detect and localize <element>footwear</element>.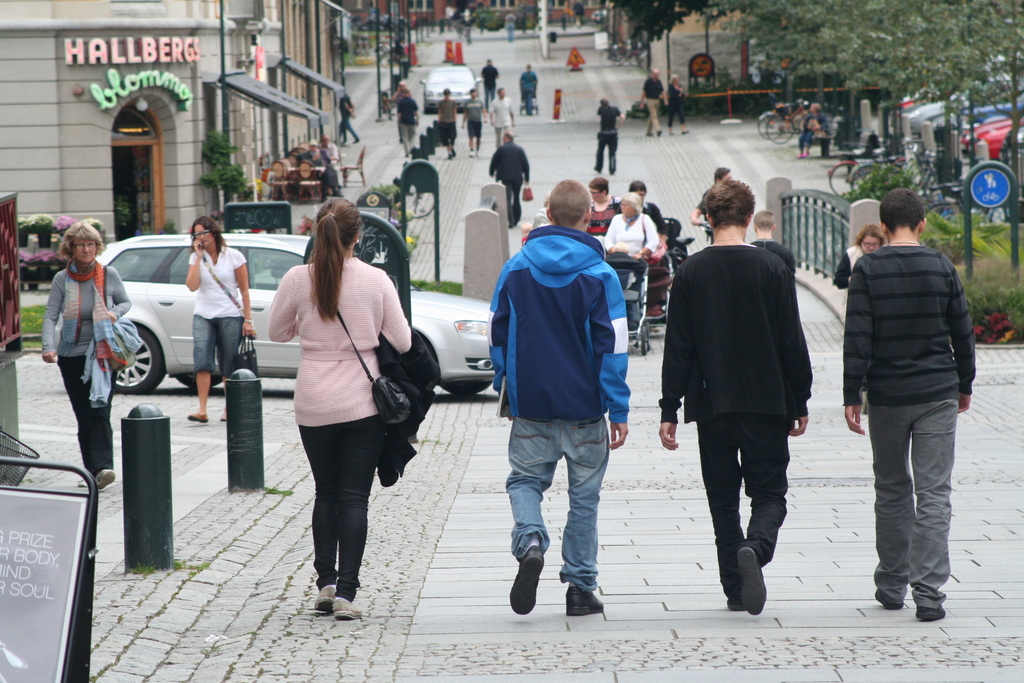
Localized at <region>317, 584, 336, 615</region>.
